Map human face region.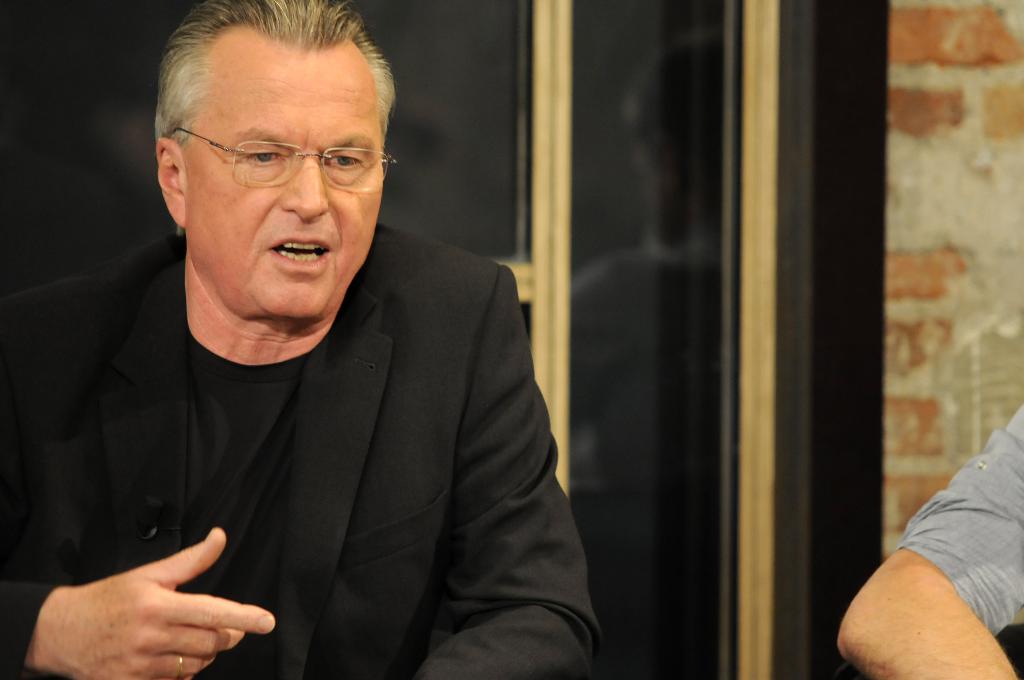
Mapped to (left=153, top=25, right=389, bottom=323).
